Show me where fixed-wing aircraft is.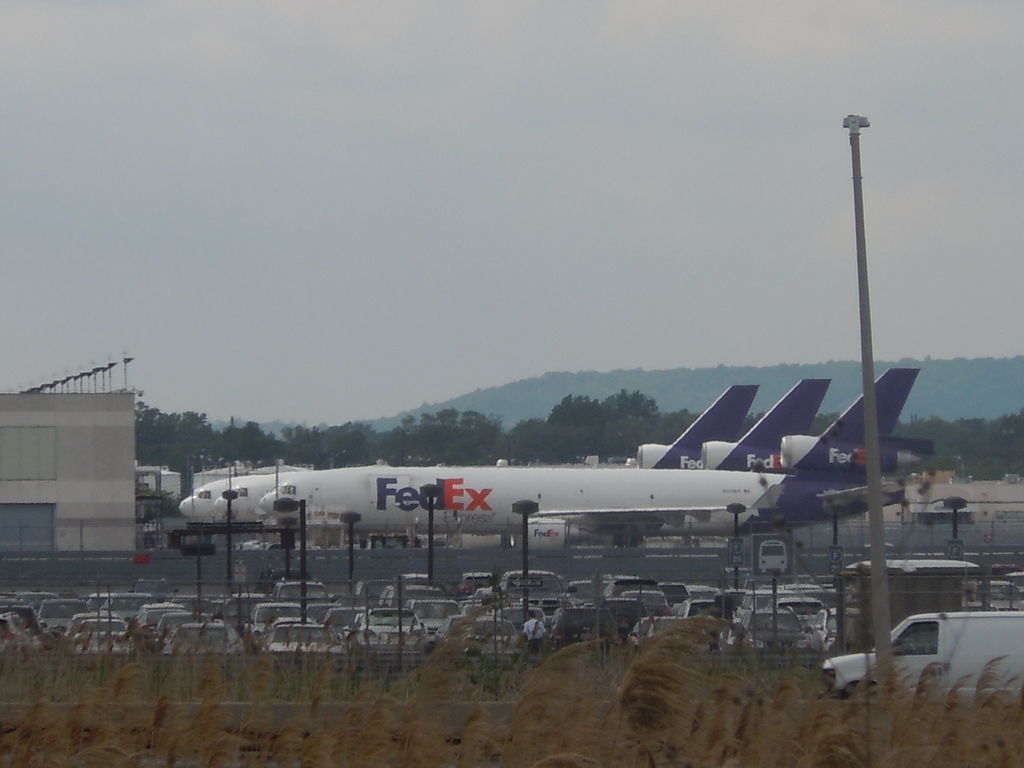
fixed-wing aircraft is at detection(260, 369, 940, 556).
